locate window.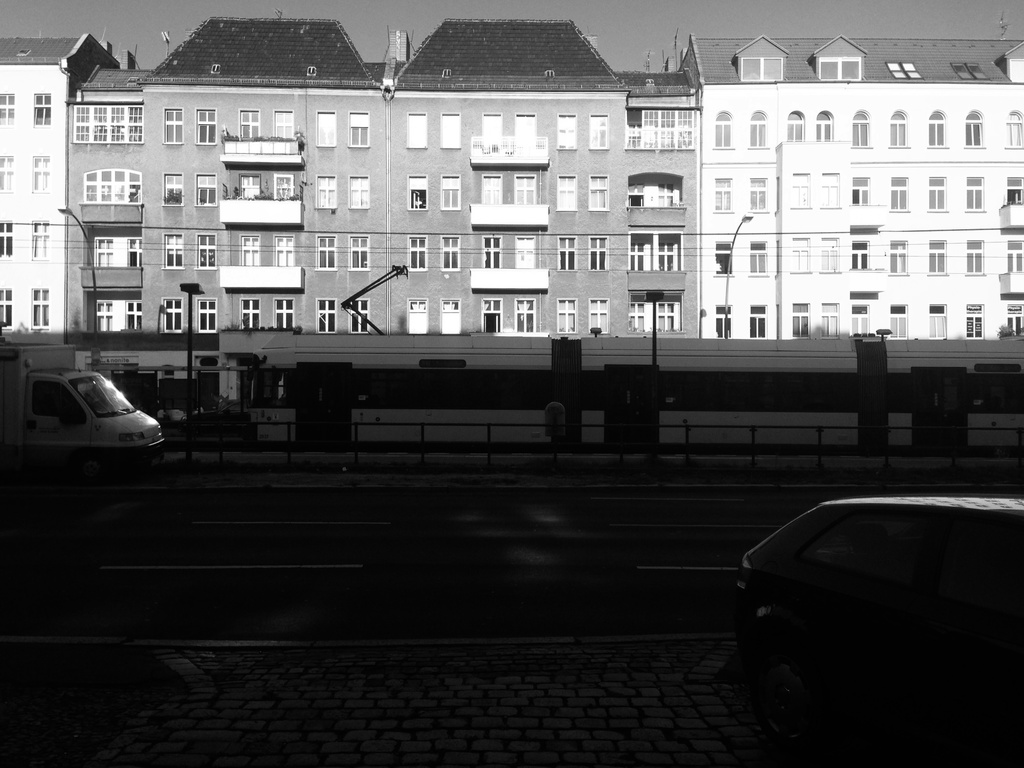
Bounding box: [left=201, top=234, right=215, bottom=264].
